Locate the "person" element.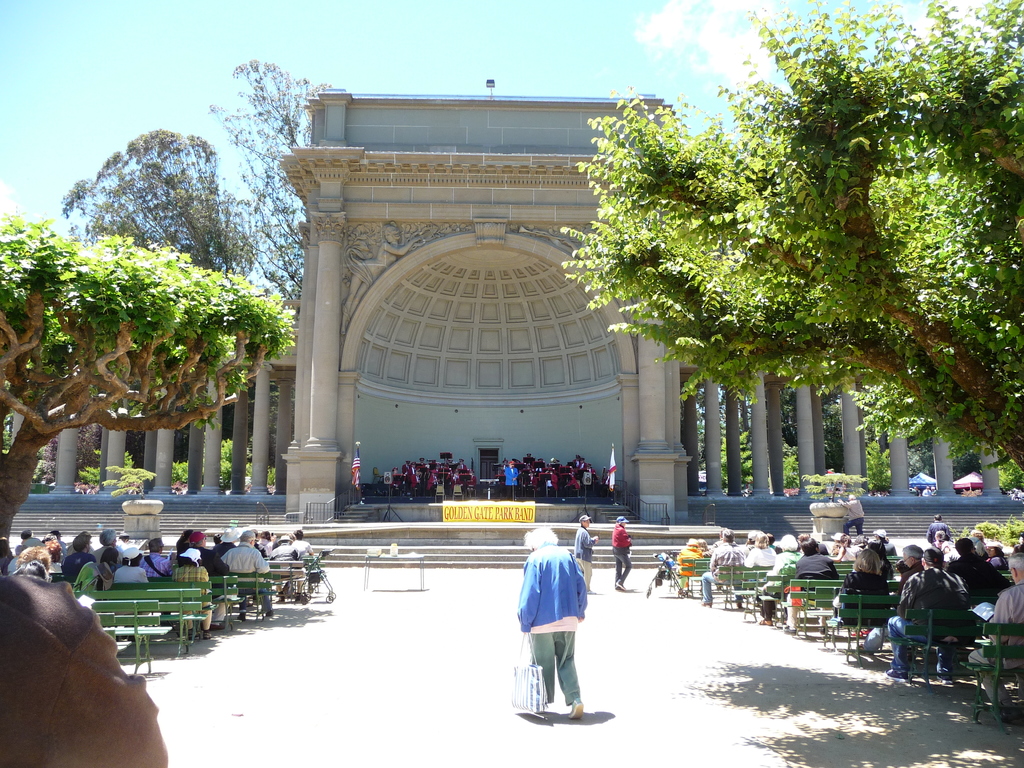
Element bbox: <region>0, 545, 166, 767</region>.
